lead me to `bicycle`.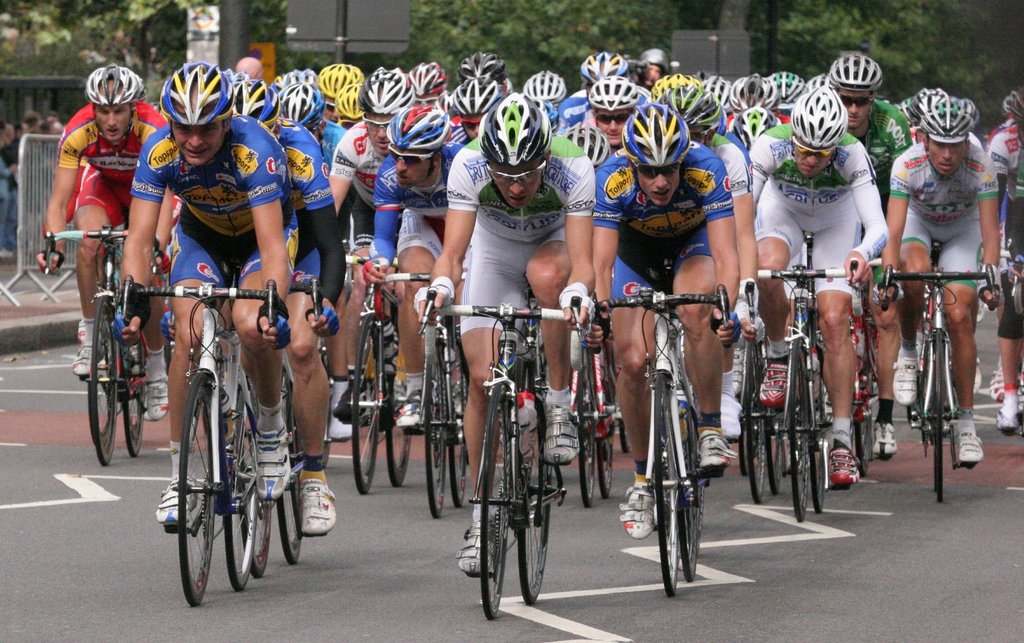
Lead to (826,294,918,479).
